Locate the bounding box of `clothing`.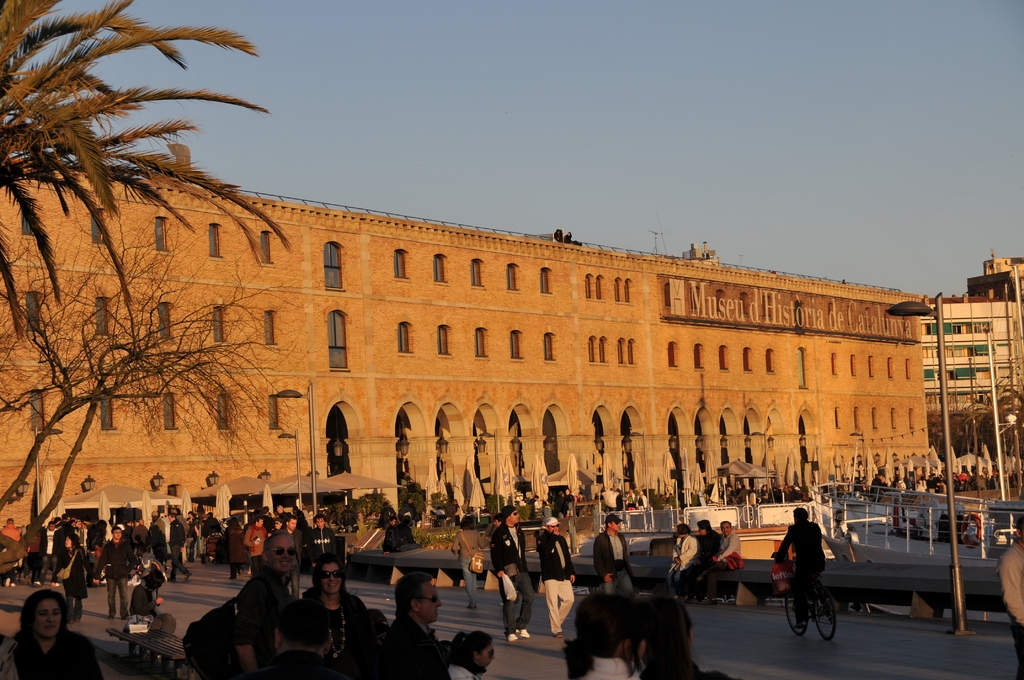
Bounding box: bbox=(704, 562, 724, 605).
